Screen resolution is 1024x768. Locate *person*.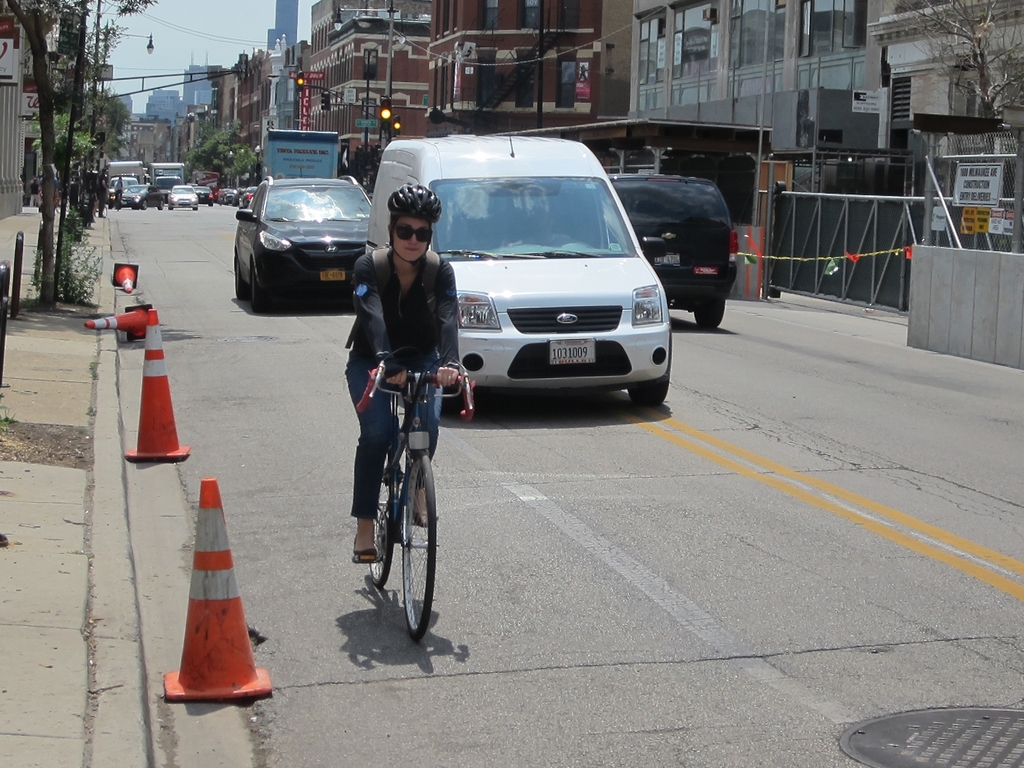
339, 181, 466, 563.
